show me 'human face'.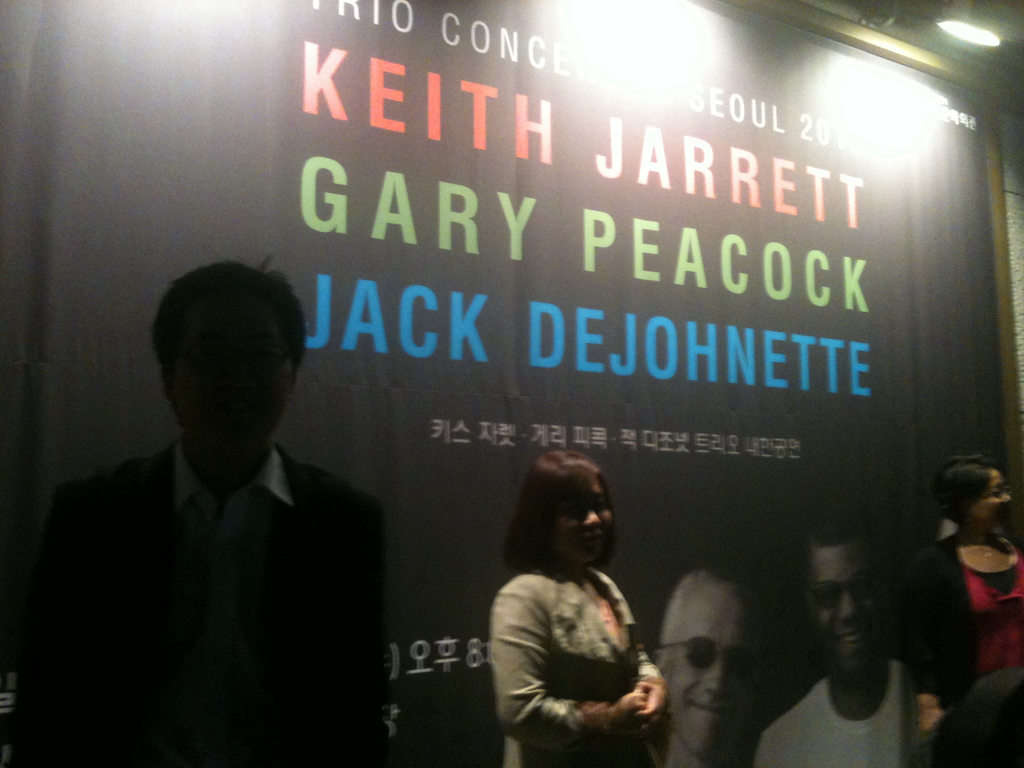
'human face' is here: <bbox>974, 466, 1014, 525</bbox>.
